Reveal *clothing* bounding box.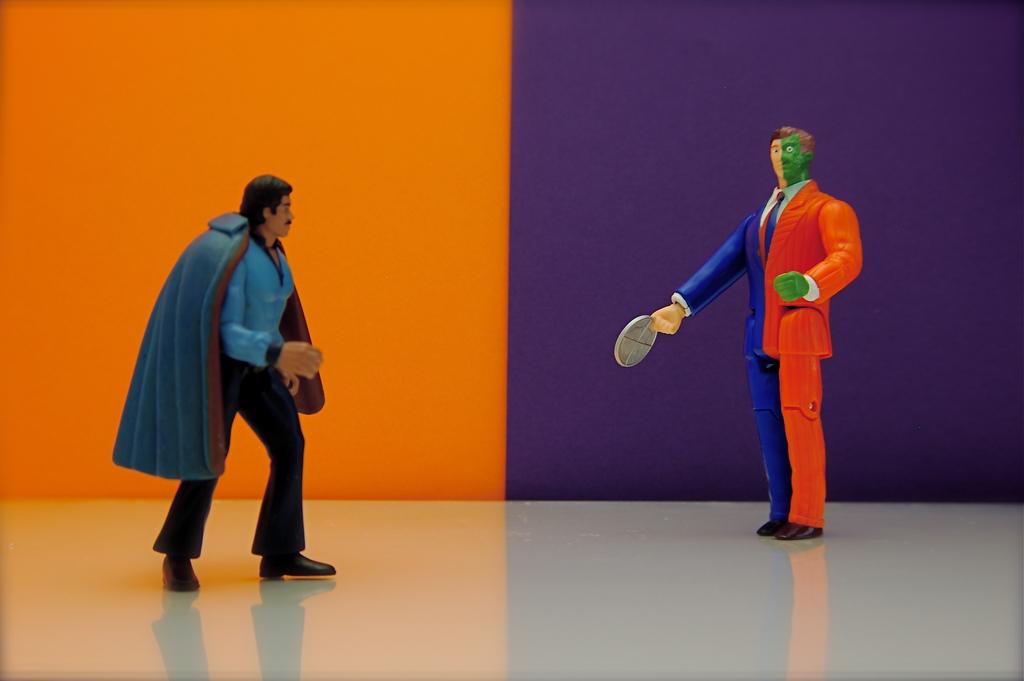
Revealed: (left=109, top=210, right=324, bottom=560).
